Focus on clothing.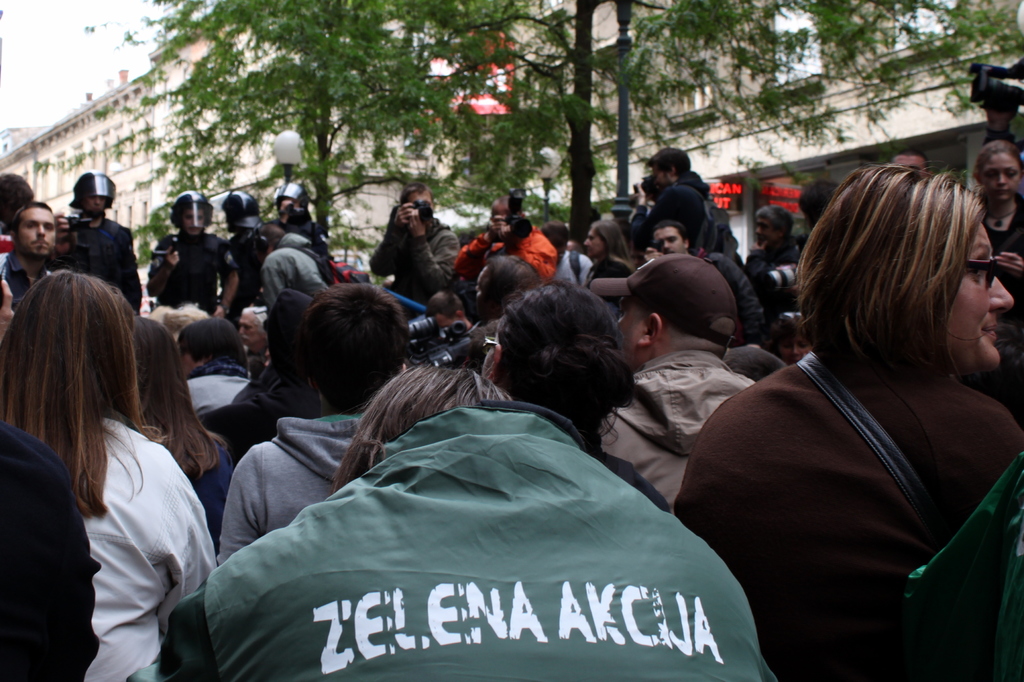
Focused at bbox=[630, 182, 707, 274].
